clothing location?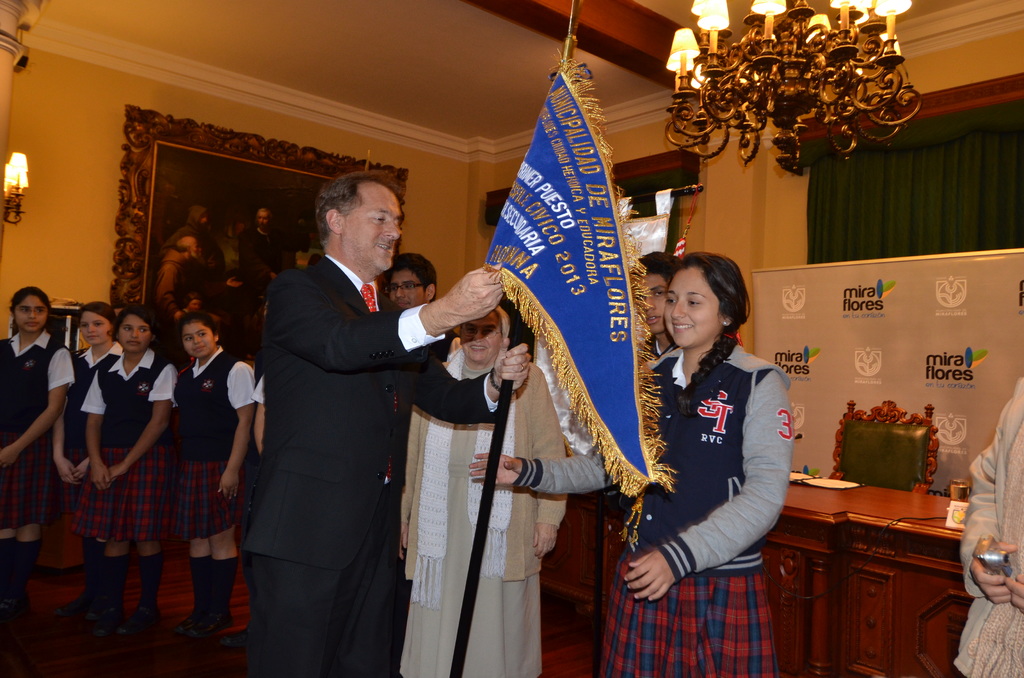
(77,340,177,538)
